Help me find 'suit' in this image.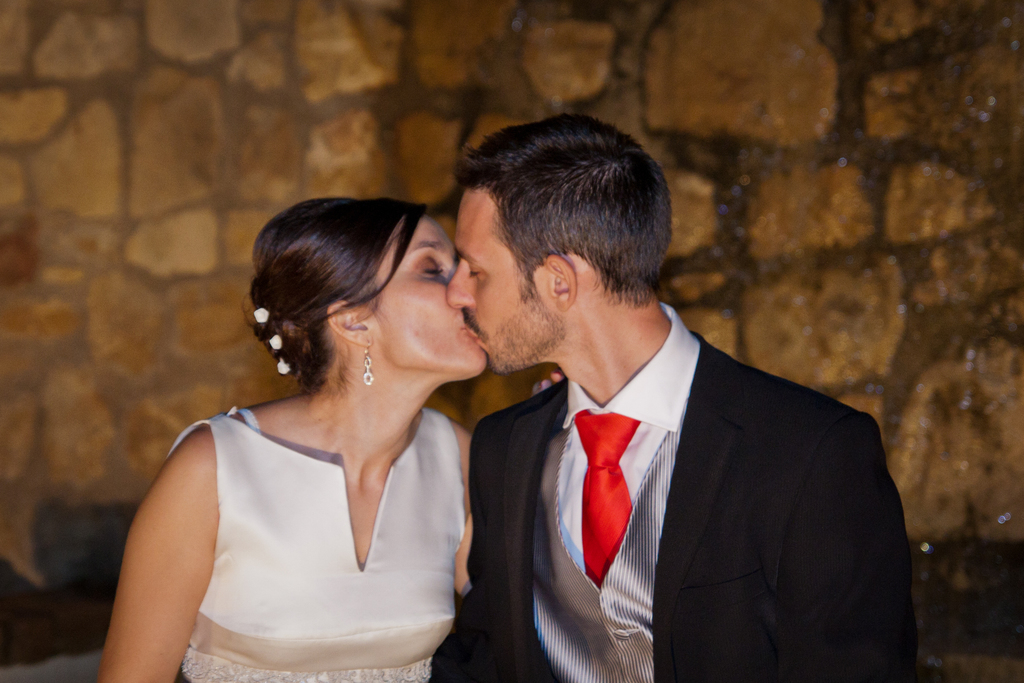
Found it: [463, 242, 907, 675].
